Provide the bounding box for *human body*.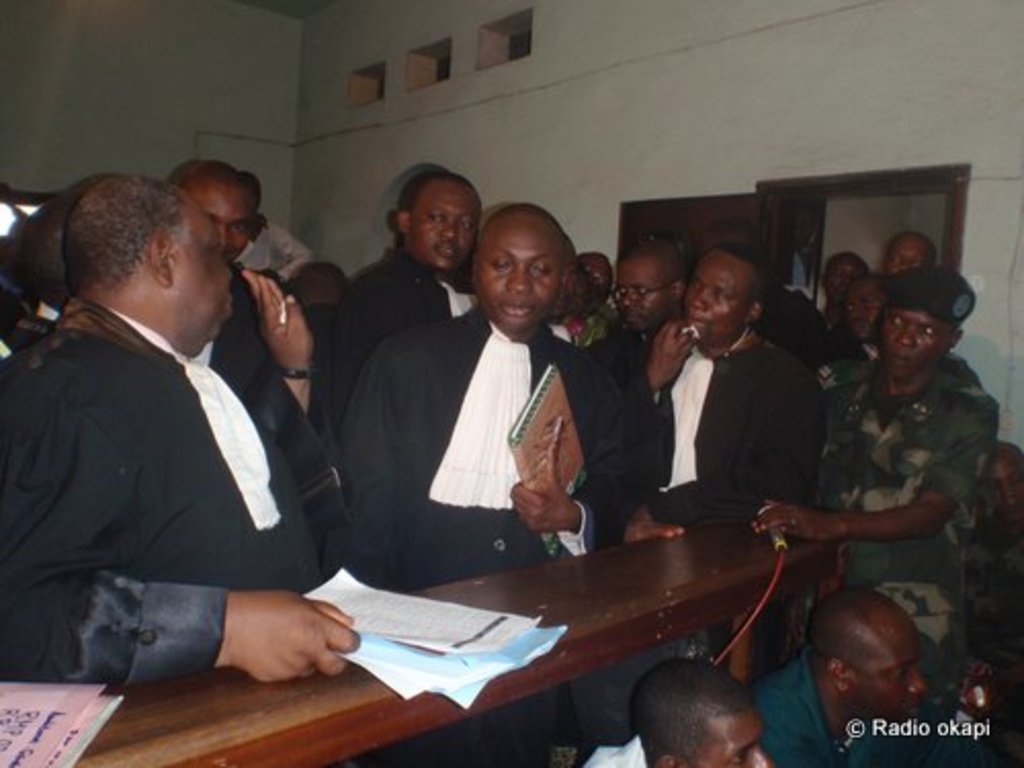
bbox=(305, 250, 489, 381).
